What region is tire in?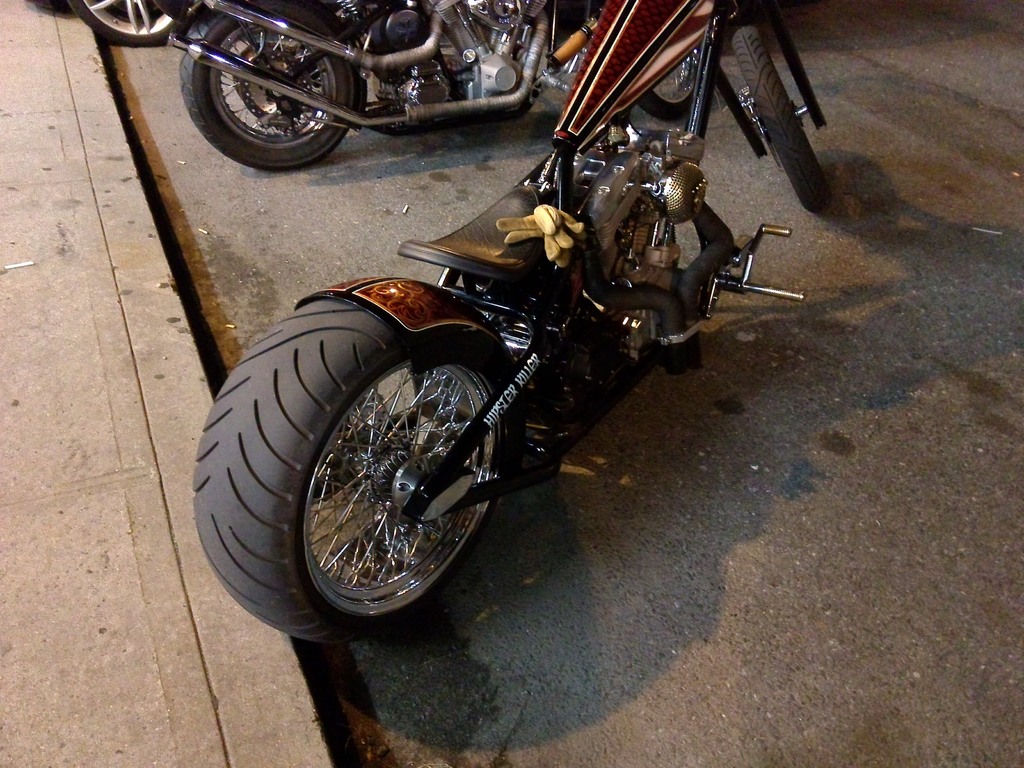
rect(728, 0, 831, 216).
